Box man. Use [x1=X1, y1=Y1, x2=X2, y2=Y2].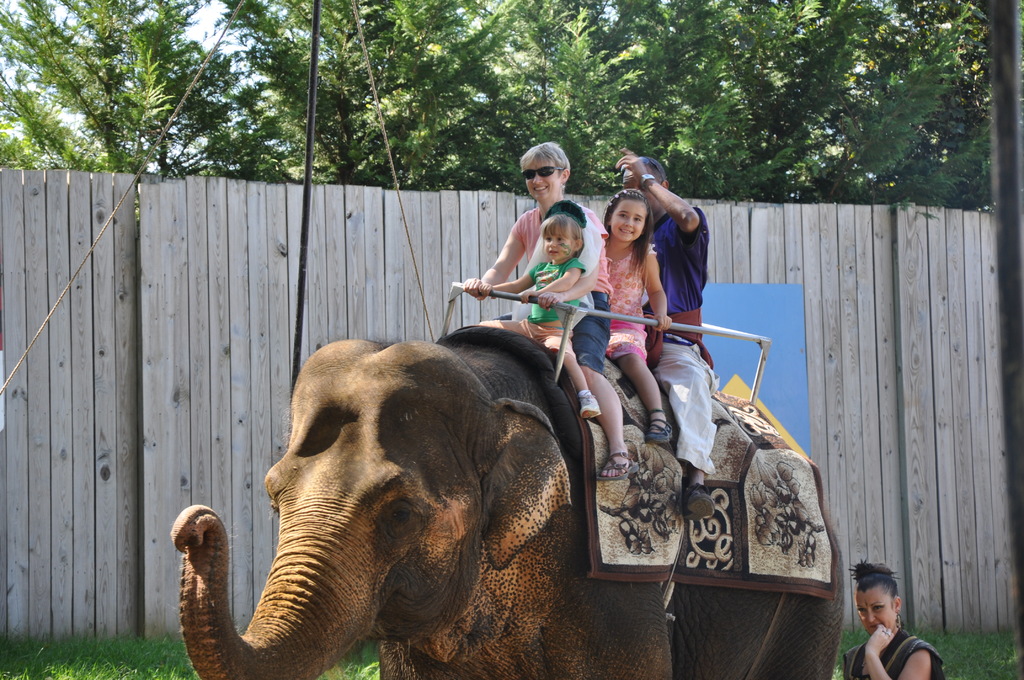
[x1=614, y1=149, x2=717, y2=522].
